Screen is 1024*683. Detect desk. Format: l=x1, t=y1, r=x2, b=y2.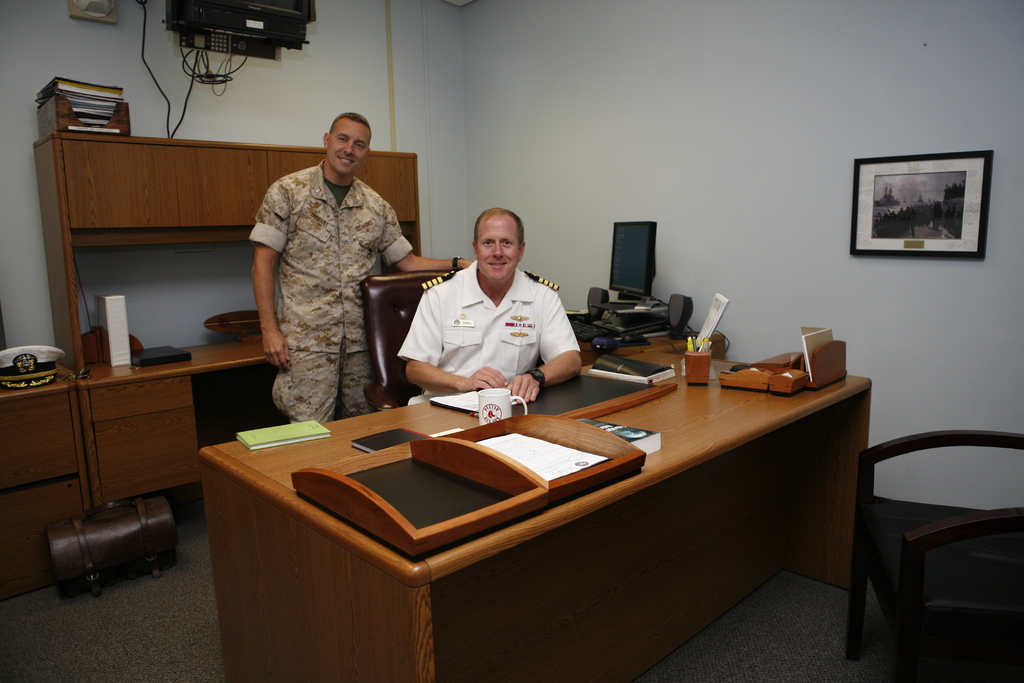
l=184, t=316, r=902, b=650.
